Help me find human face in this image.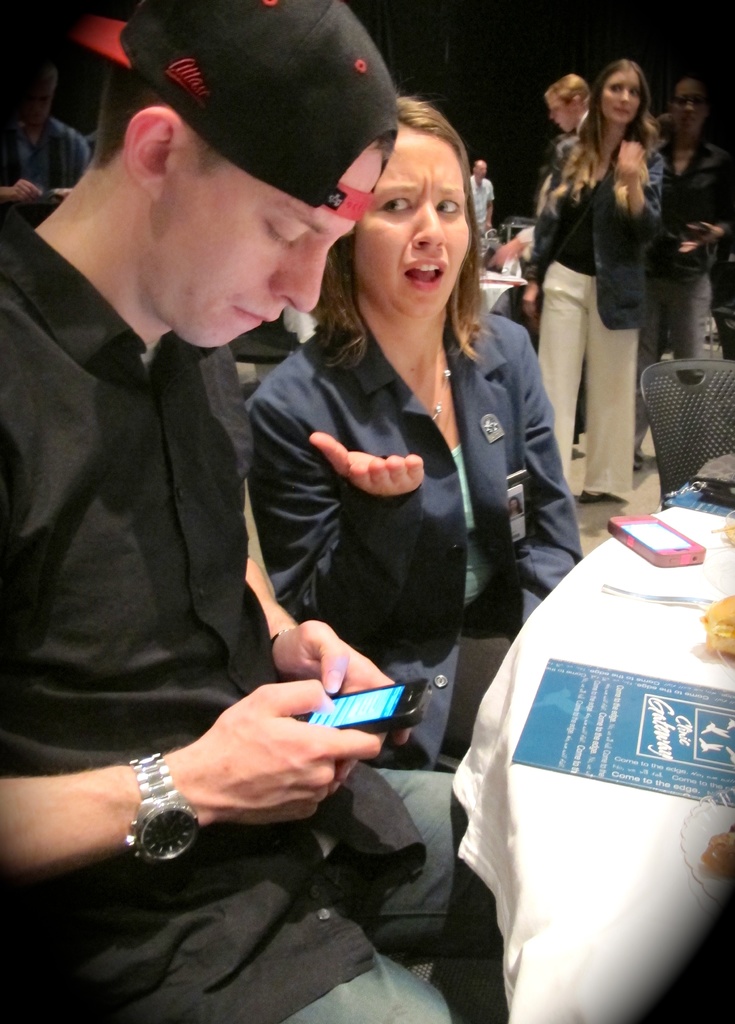
Found it: box(599, 70, 638, 120).
